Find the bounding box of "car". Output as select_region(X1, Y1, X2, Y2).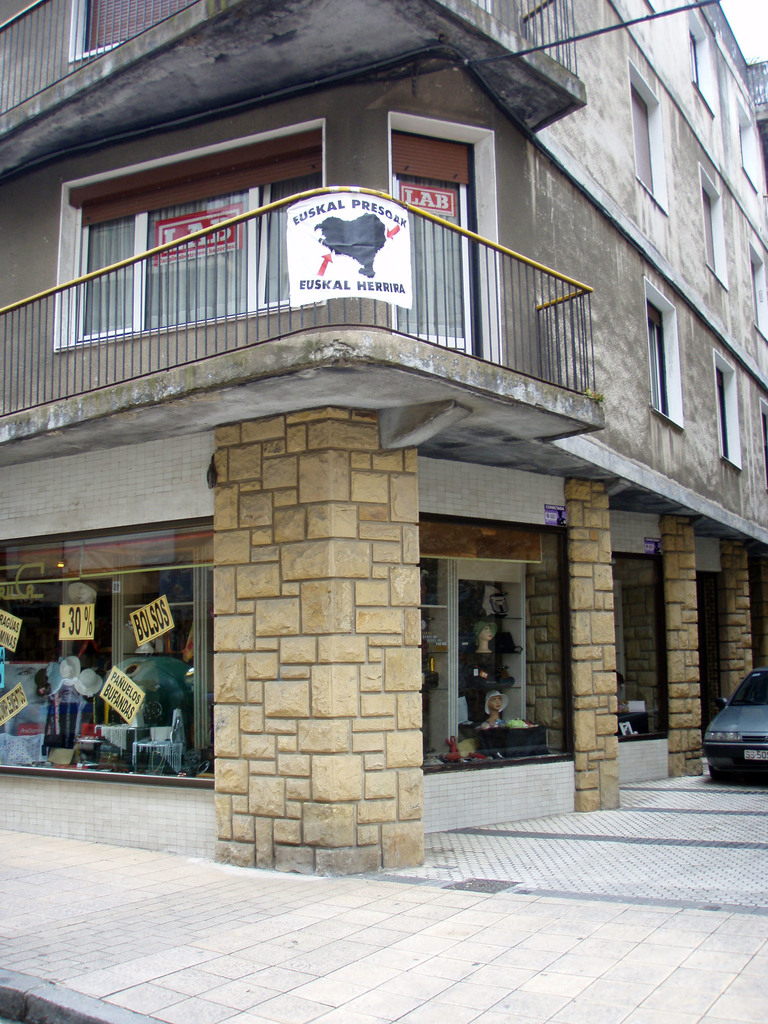
select_region(703, 666, 767, 784).
